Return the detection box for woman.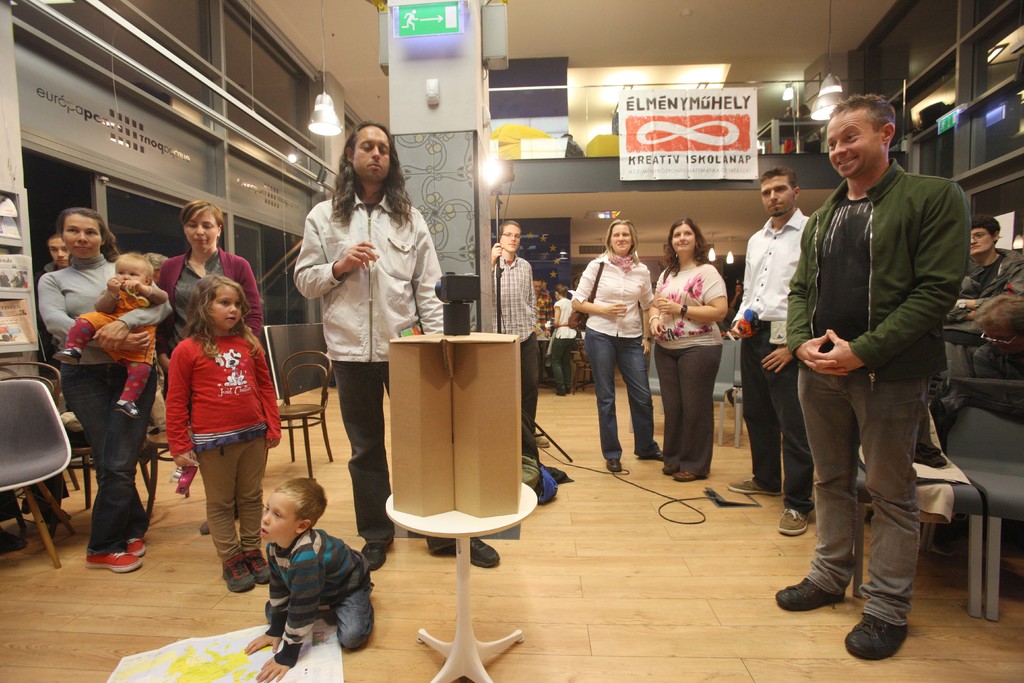
x1=550, y1=284, x2=577, y2=396.
